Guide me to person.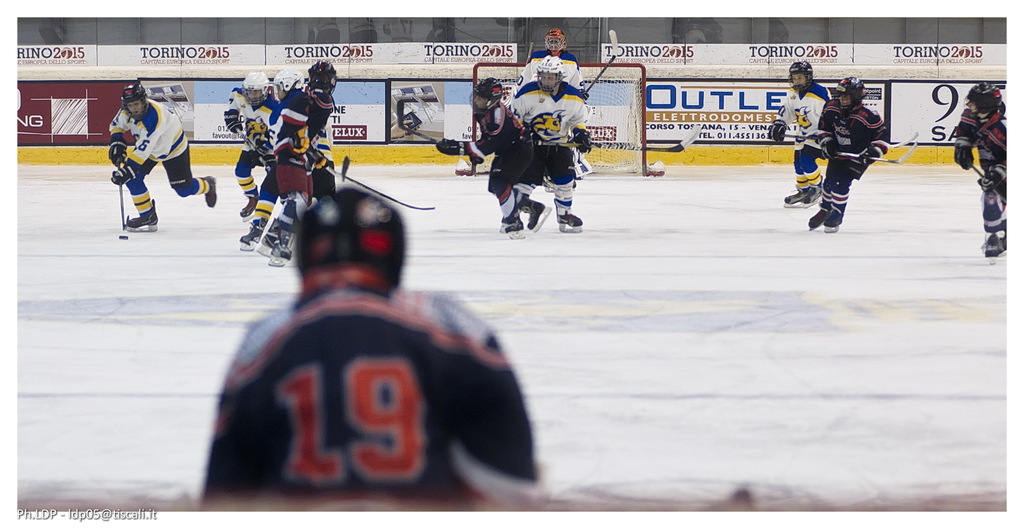
Guidance: (502,54,593,229).
